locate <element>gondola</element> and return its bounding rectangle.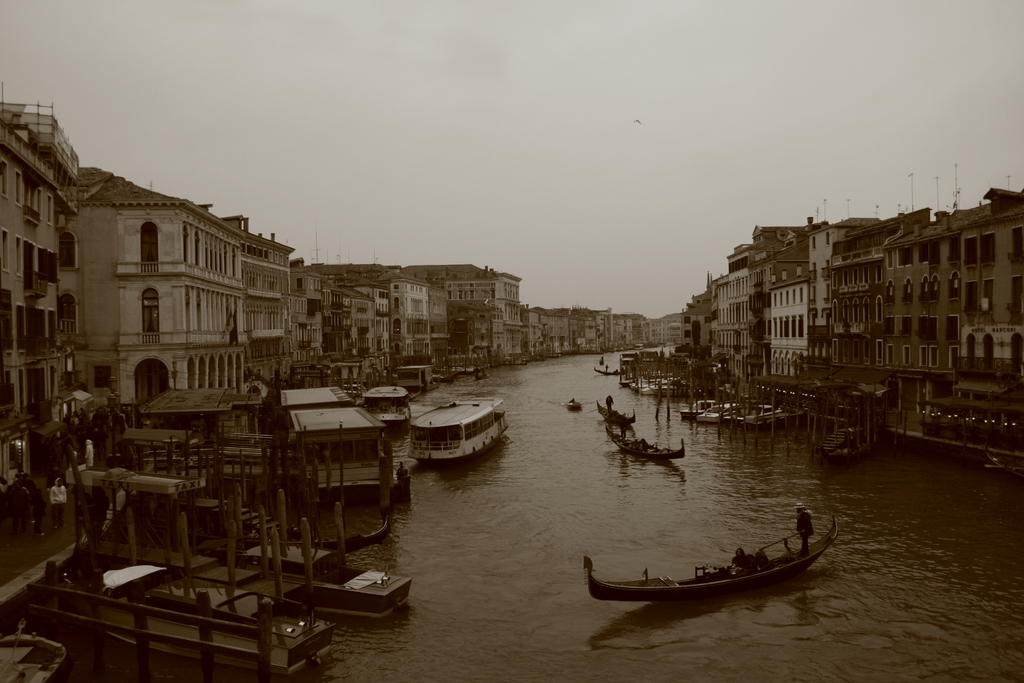
[x1=591, y1=366, x2=632, y2=377].
